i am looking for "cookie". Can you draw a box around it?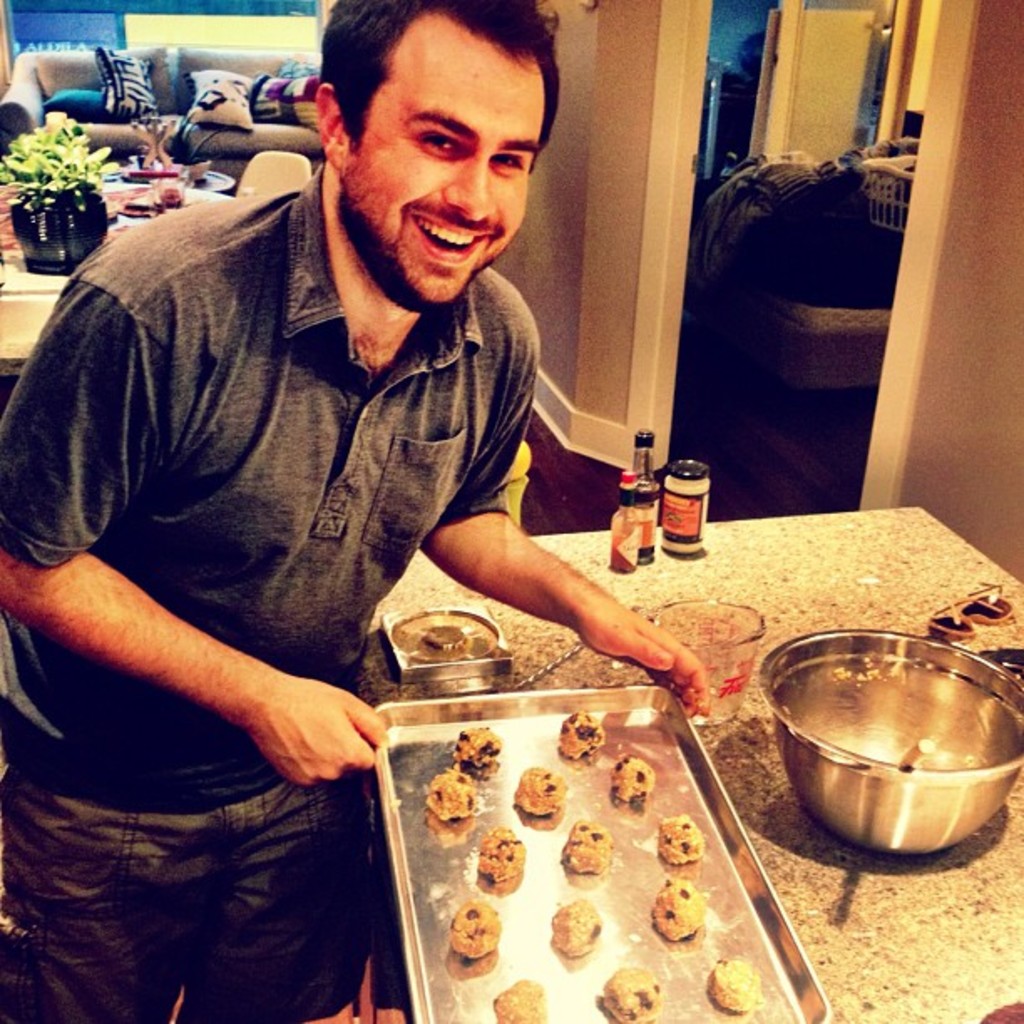
Sure, the bounding box is [left=425, top=768, right=482, bottom=823].
